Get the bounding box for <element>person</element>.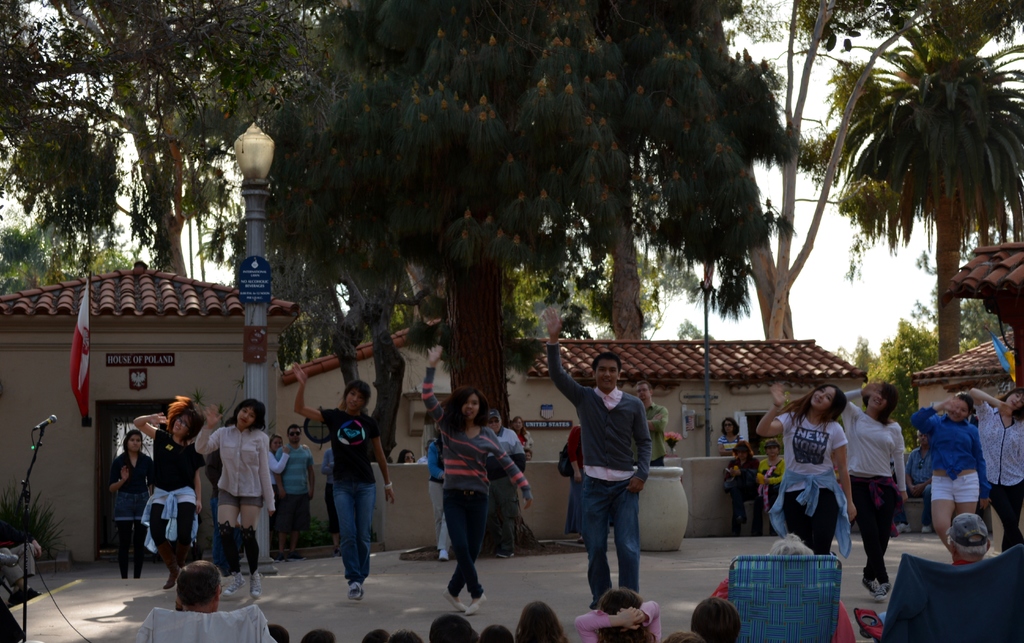
box=[756, 437, 789, 511].
